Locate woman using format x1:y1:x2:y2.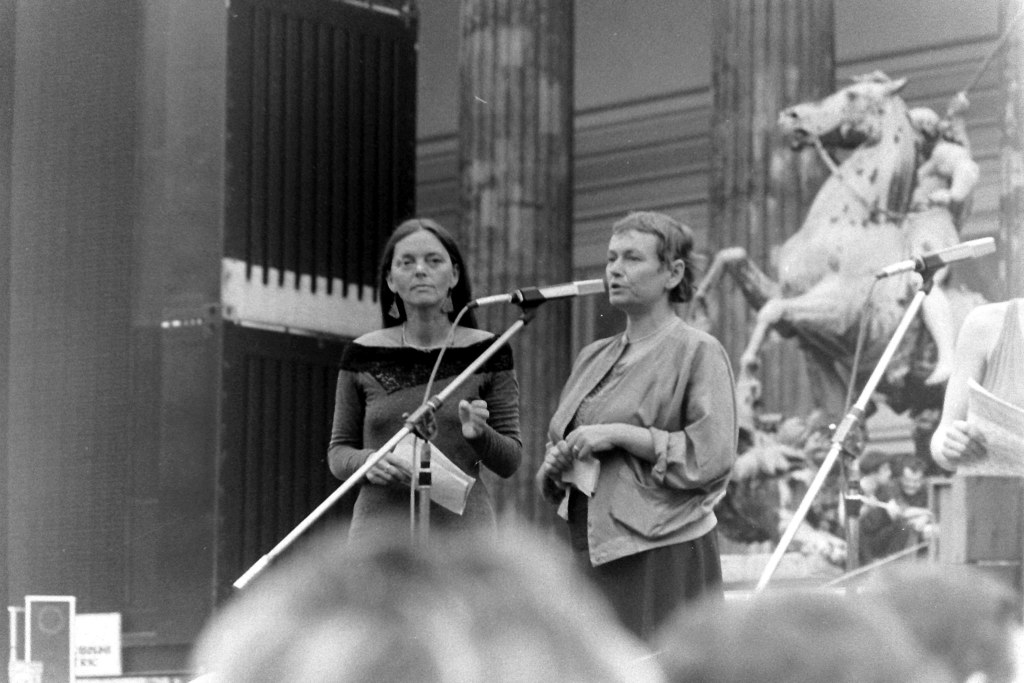
534:204:741:646.
